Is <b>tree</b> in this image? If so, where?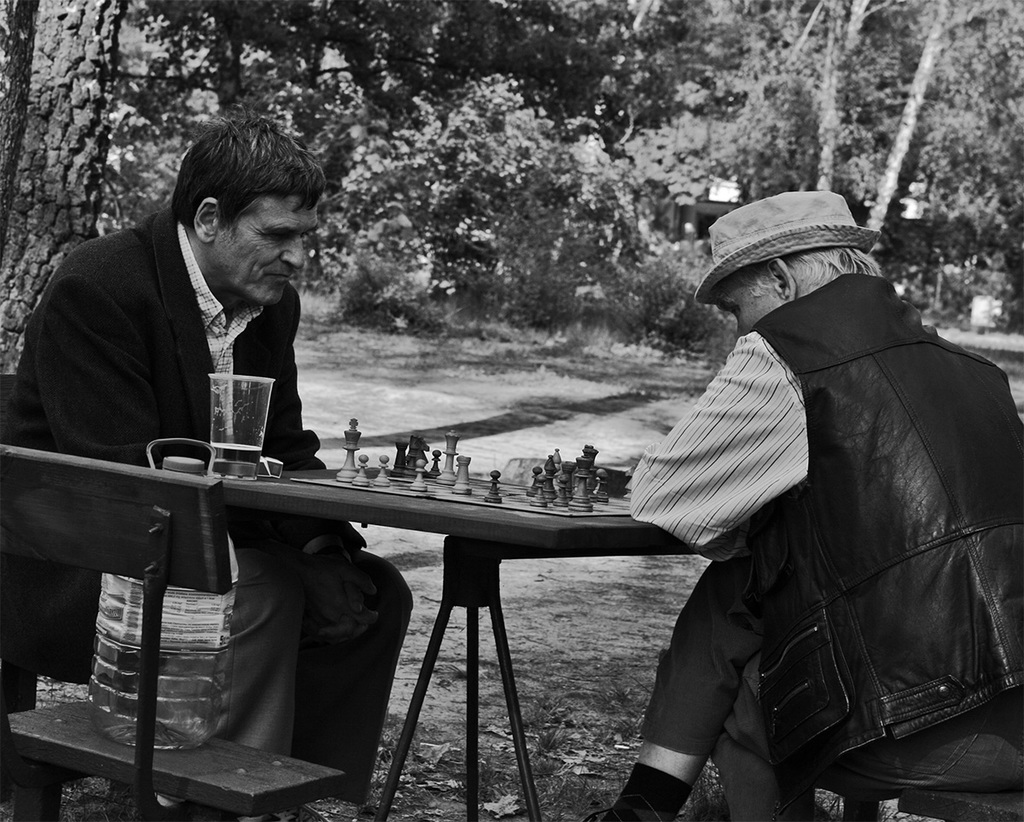
Yes, at 708 0 1023 341.
